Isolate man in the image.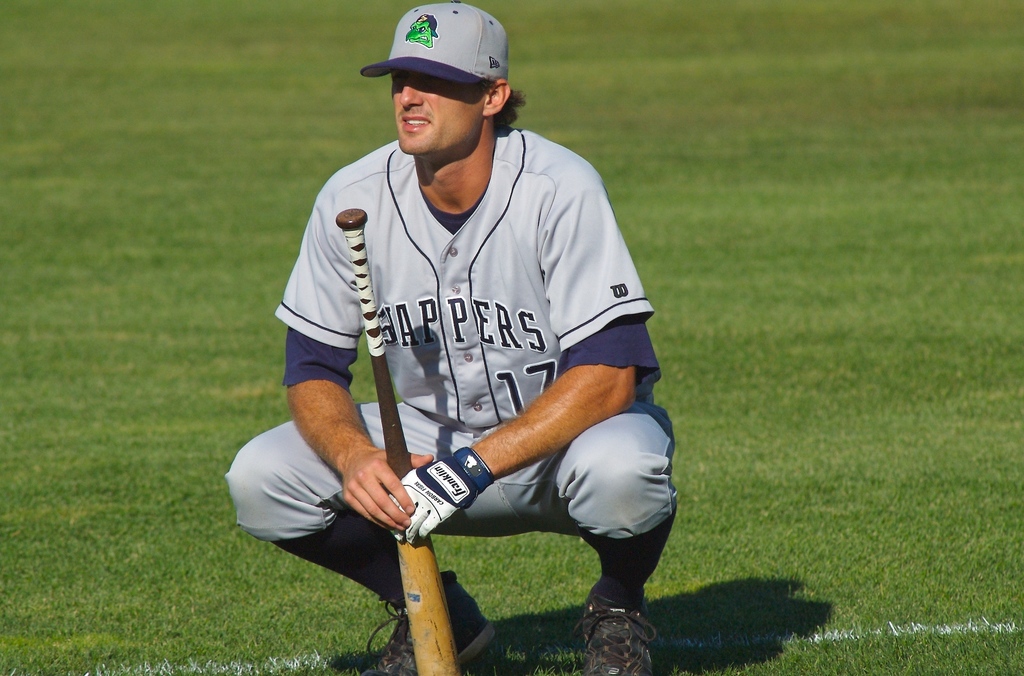
Isolated region: {"left": 248, "top": 6, "right": 664, "bottom": 660}.
